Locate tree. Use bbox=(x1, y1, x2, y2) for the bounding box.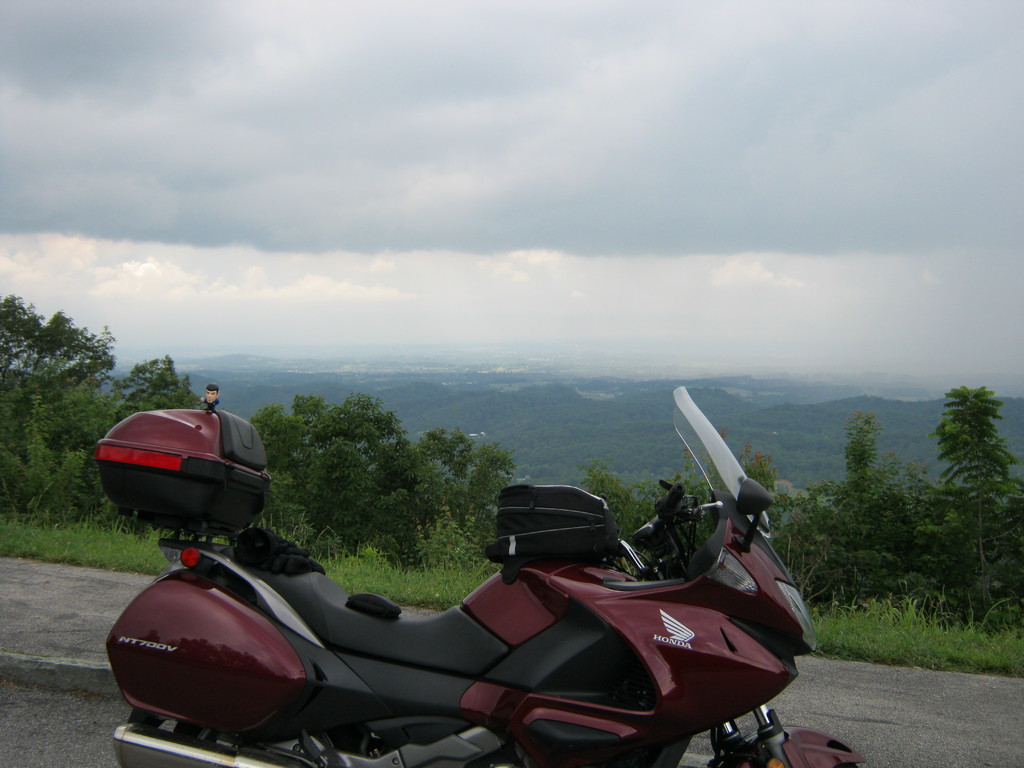
bbox=(842, 408, 880, 499).
